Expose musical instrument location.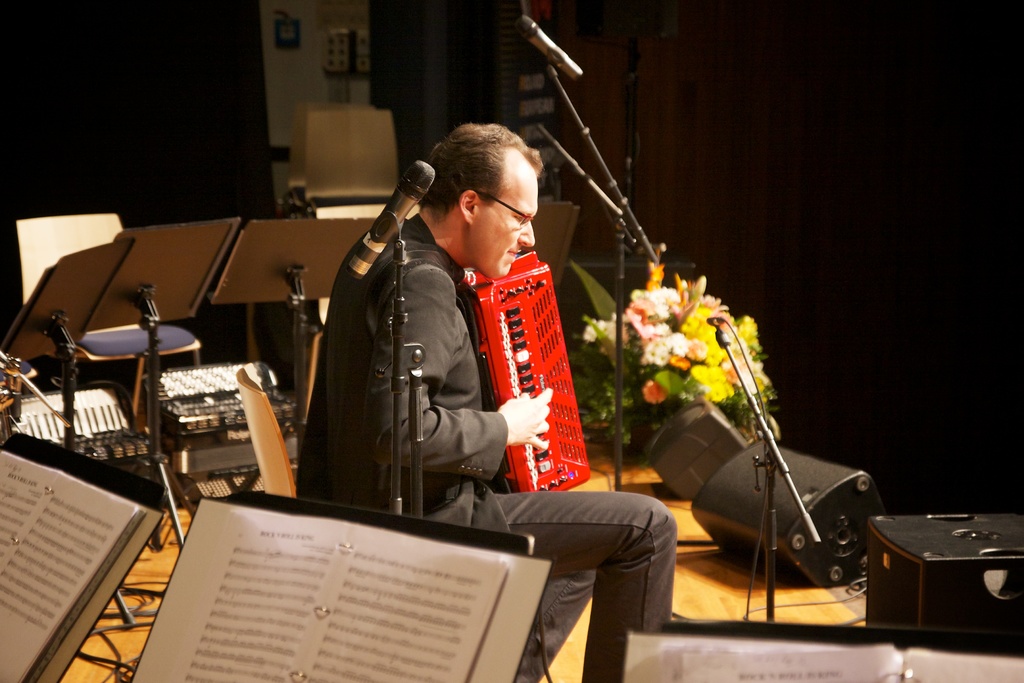
Exposed at region(461, 246, 589, 488).
